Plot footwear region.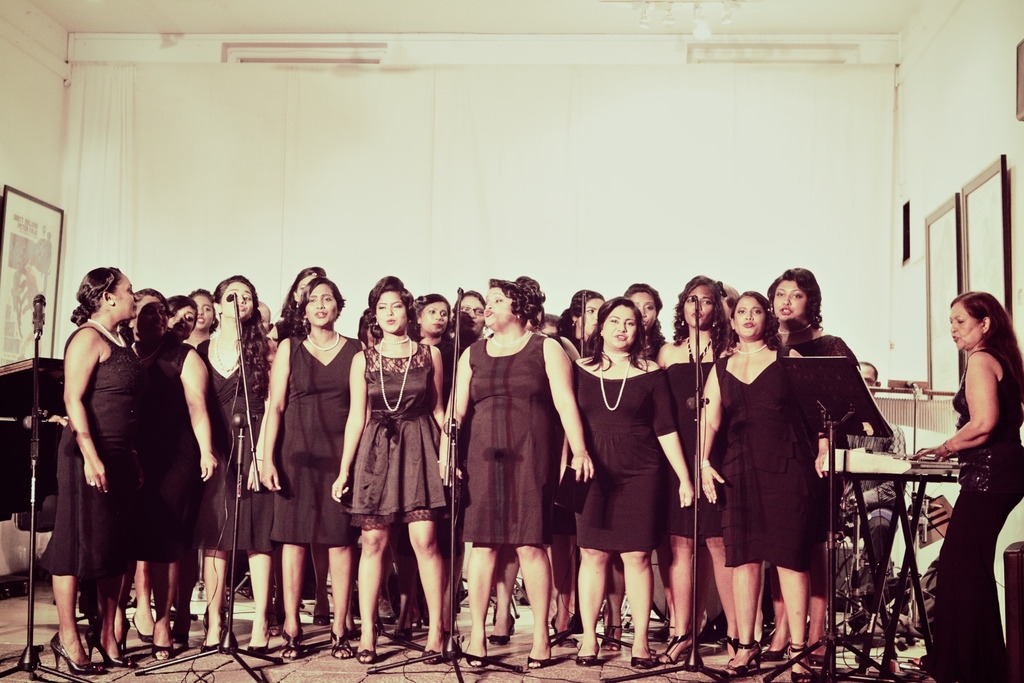
Plotted at (left=487, top=611, right=517, bottom=646).
